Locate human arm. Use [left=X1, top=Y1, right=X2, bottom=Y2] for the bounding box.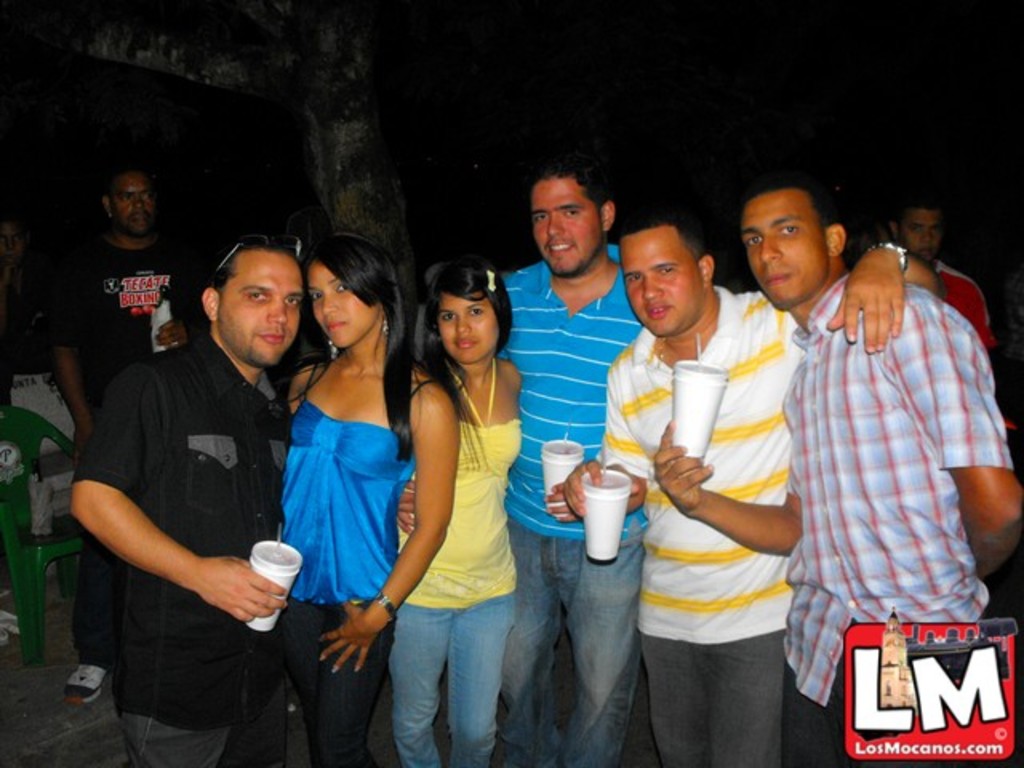
[left=547, top=478, right=589, bottom=533].
